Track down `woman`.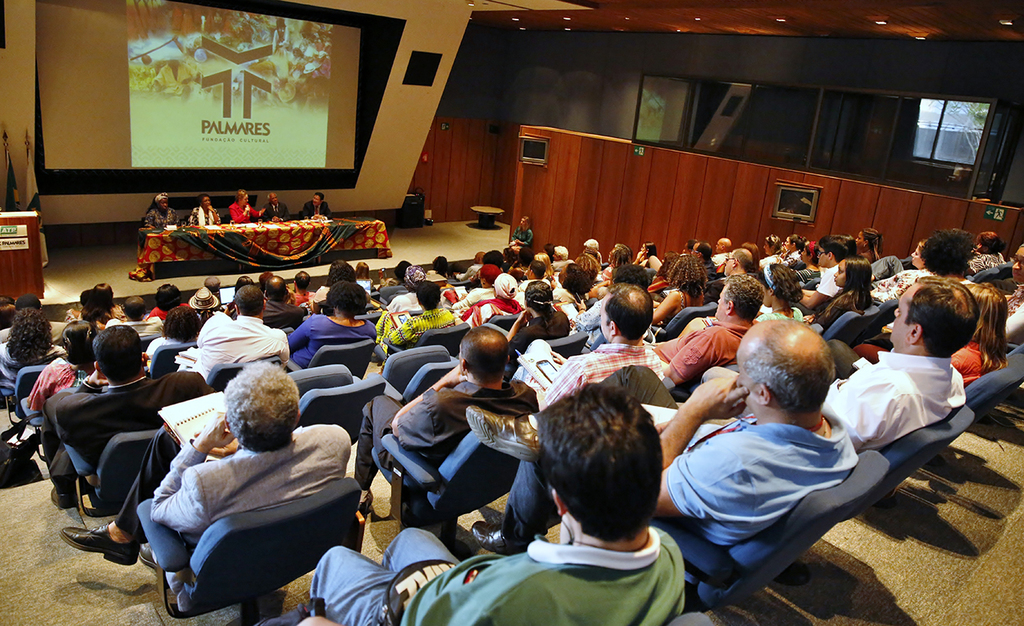
Tracked to bbox=(144, 307, 198, 369).
